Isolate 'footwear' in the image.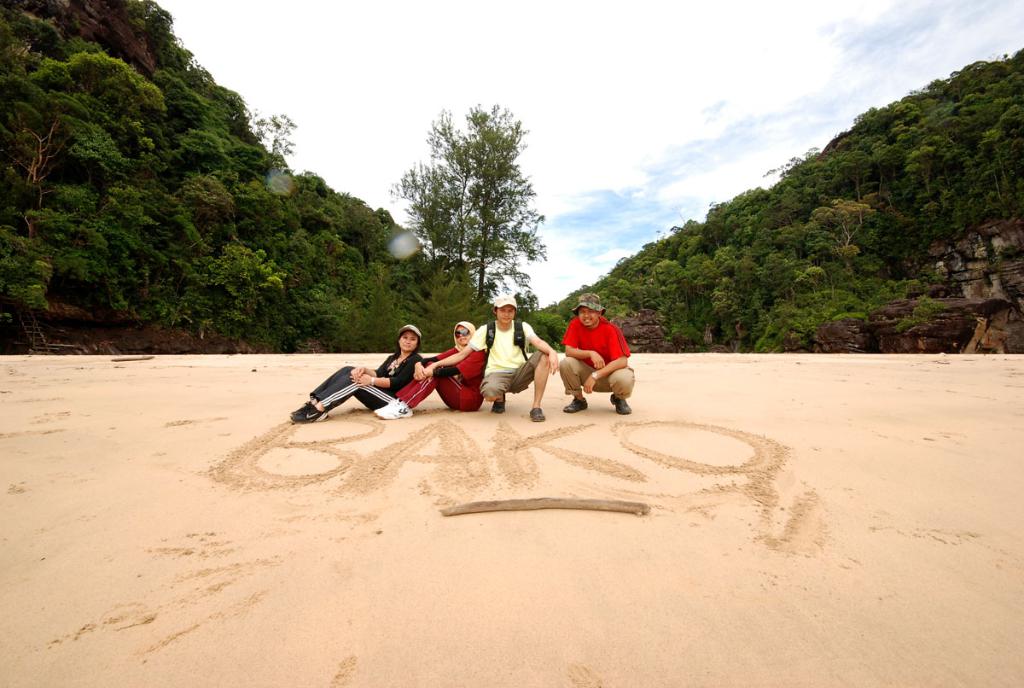
Isolated region: [left=487, top=395, right=509, bottom=415].
